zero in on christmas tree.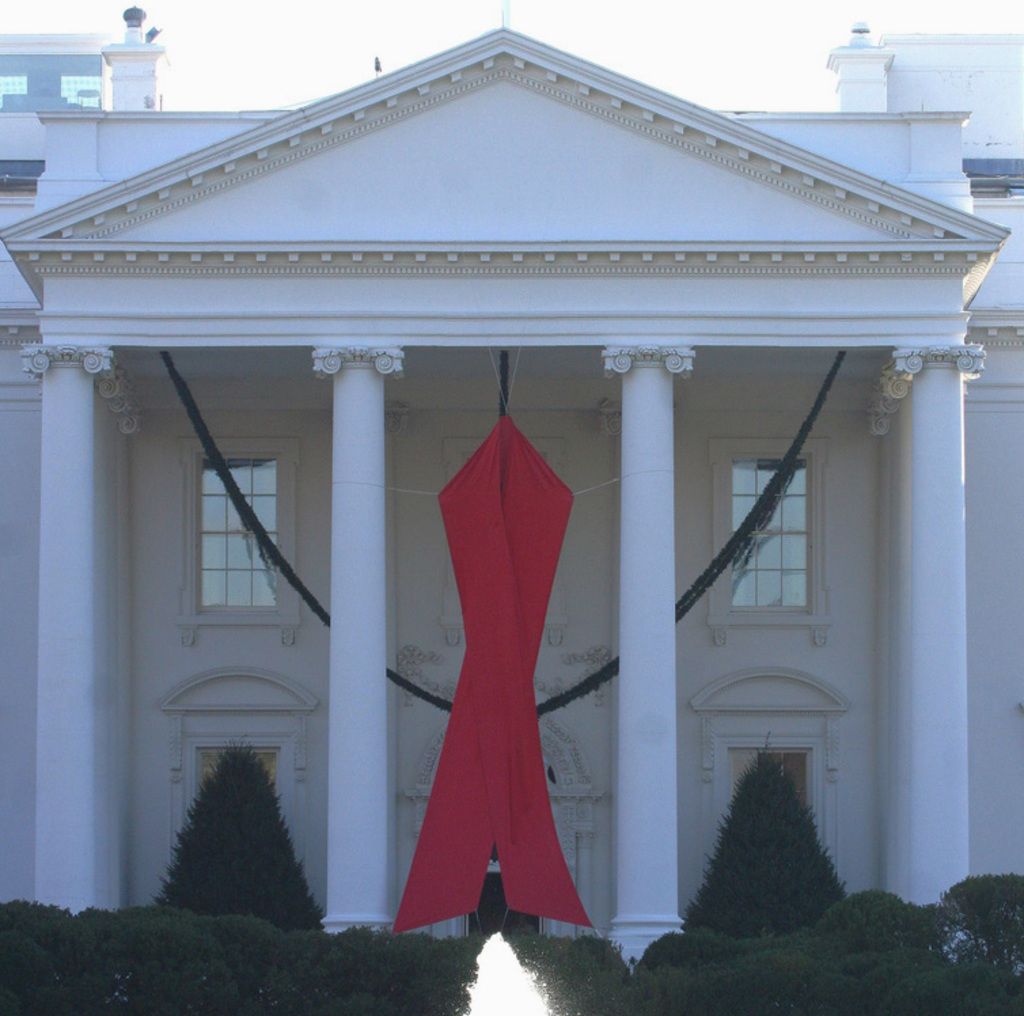
Zeroed in: <region>145, 736, 327, 936</region>.
